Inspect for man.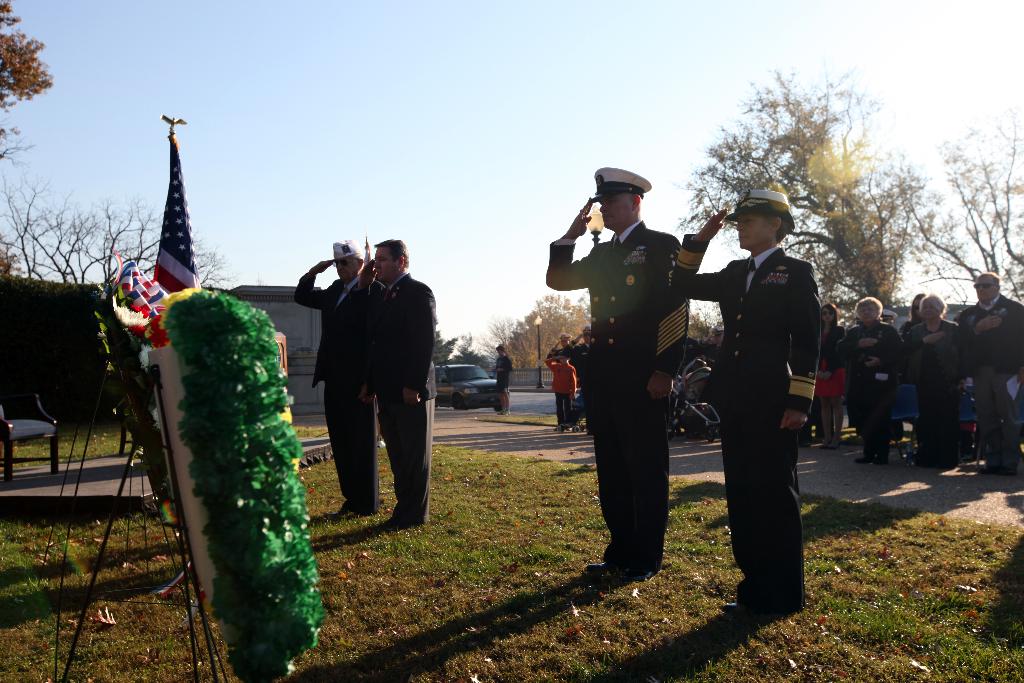
Inspection: left=351, top=228, right=436, bottom=520.
